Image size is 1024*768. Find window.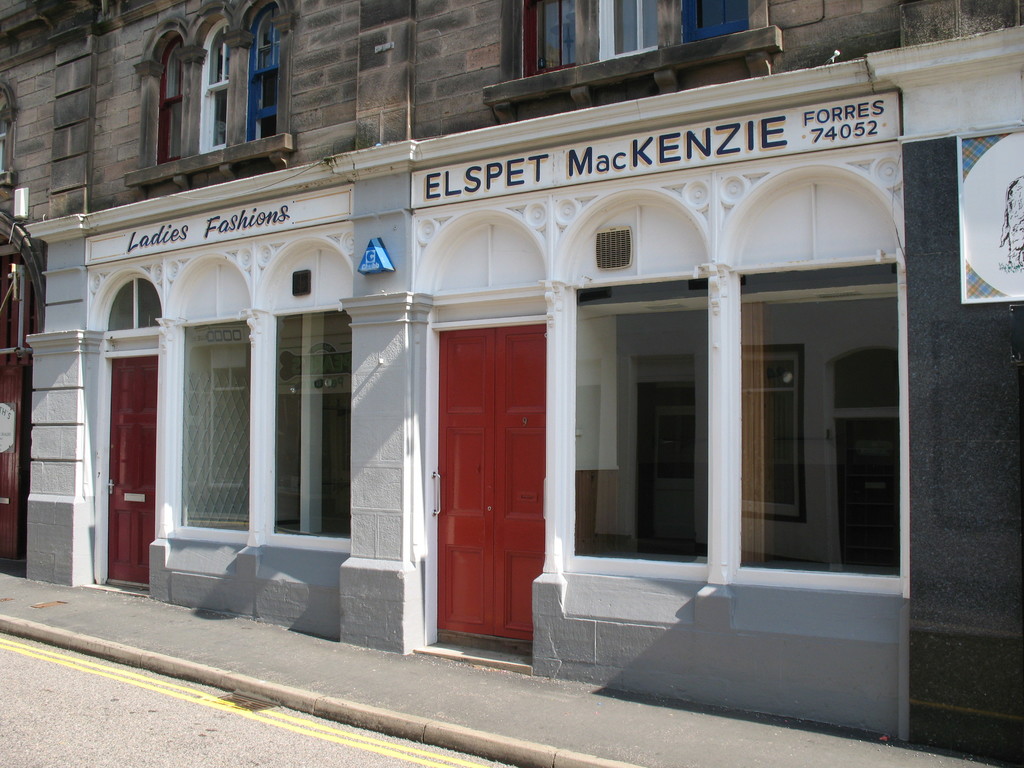
533 0 580 67.
